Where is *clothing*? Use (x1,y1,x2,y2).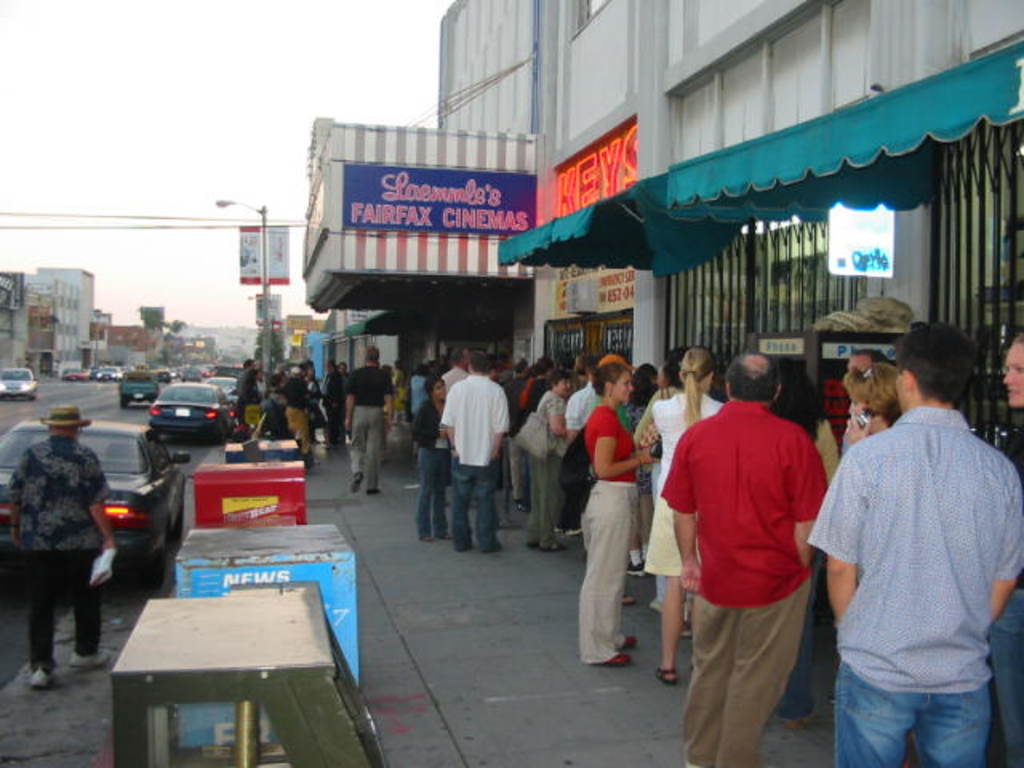
(406,382,448,522).
